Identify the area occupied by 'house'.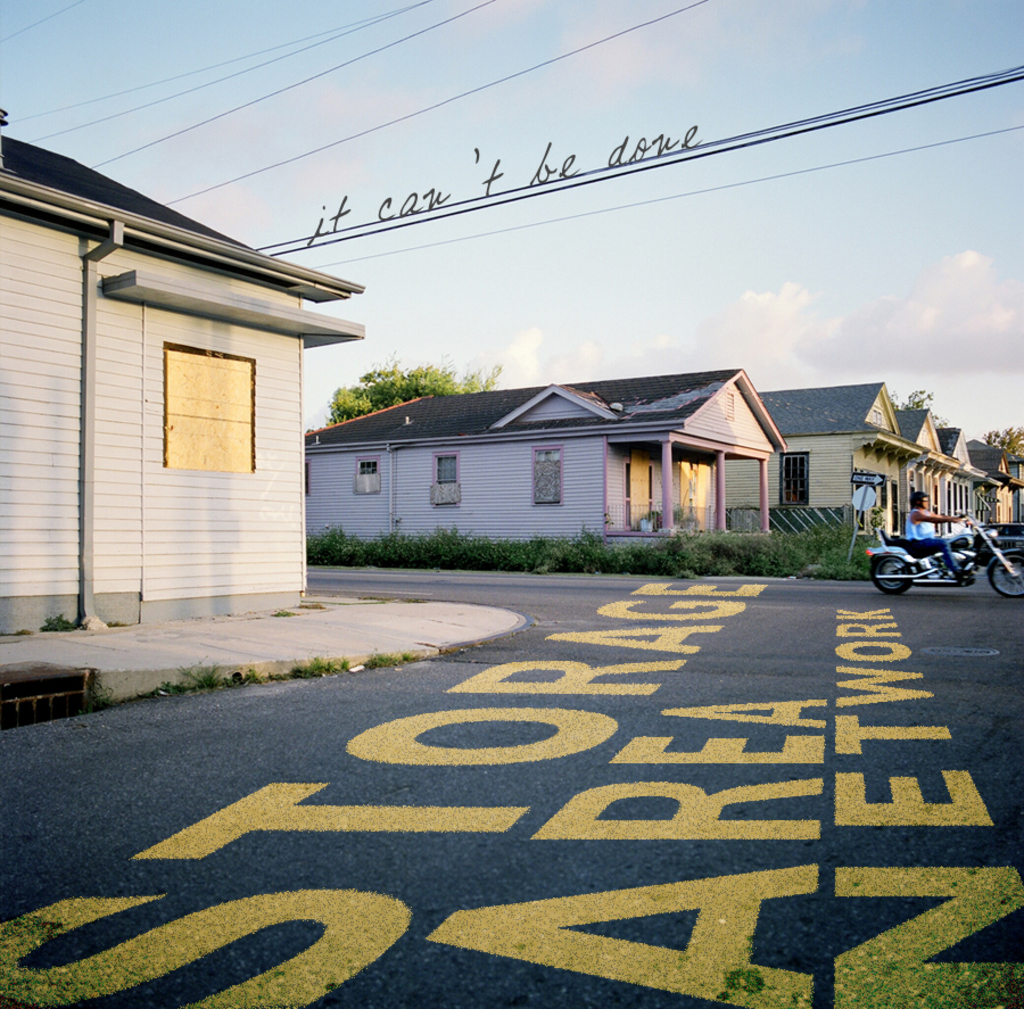
Area: region(320, 347, 893, 574).
